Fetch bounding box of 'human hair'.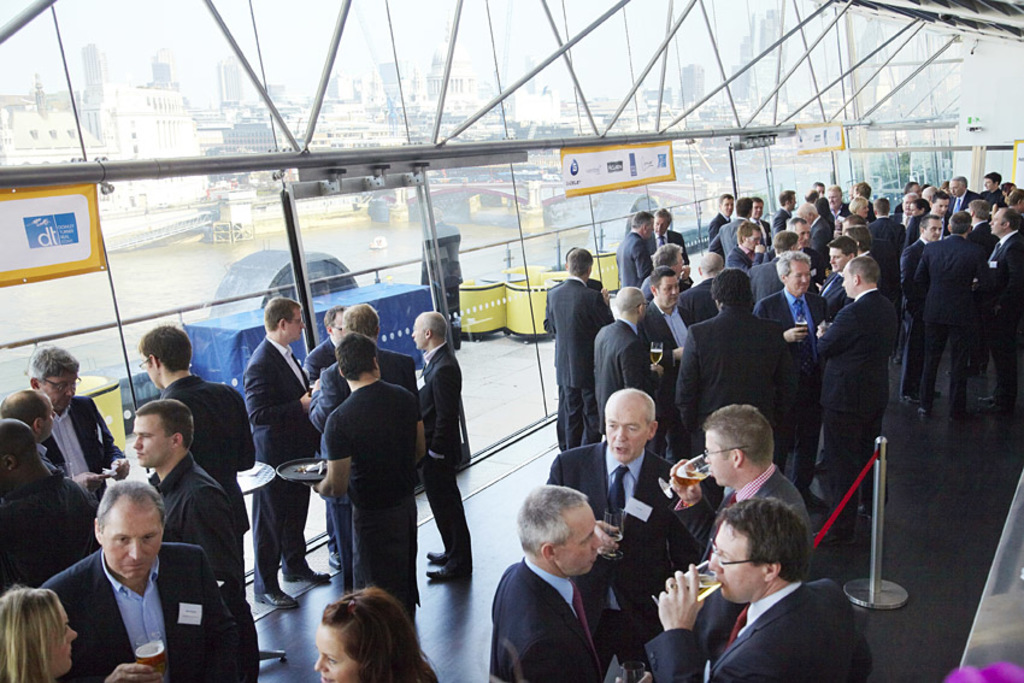
Bbox: rect(96, 479, 169, 536).
